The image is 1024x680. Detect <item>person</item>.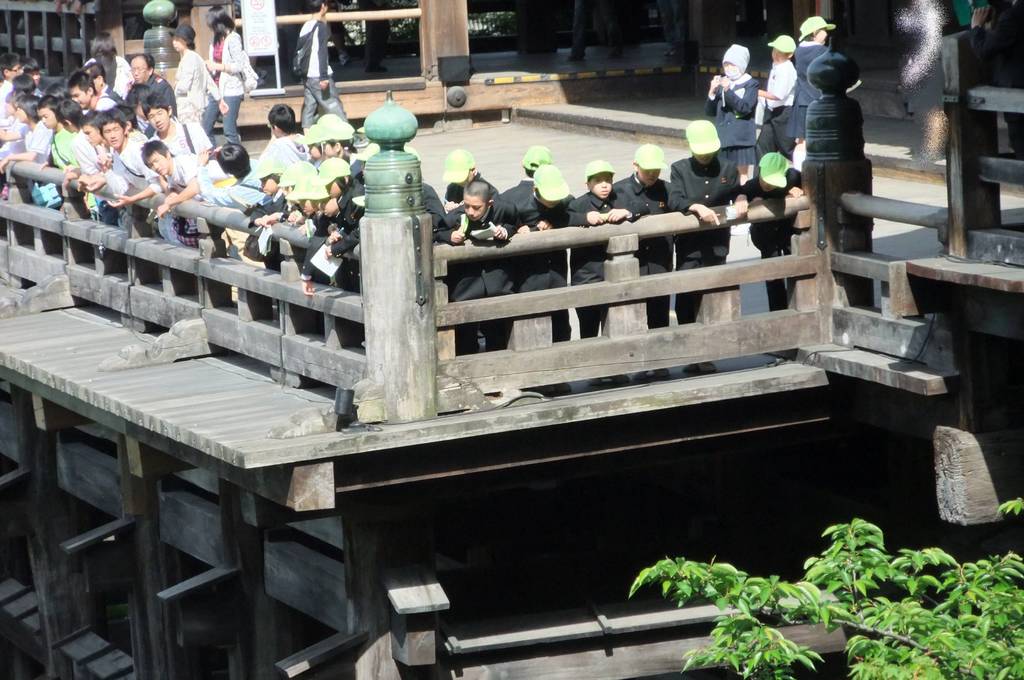
Detection: BBox(124, 48, 178, 118).
